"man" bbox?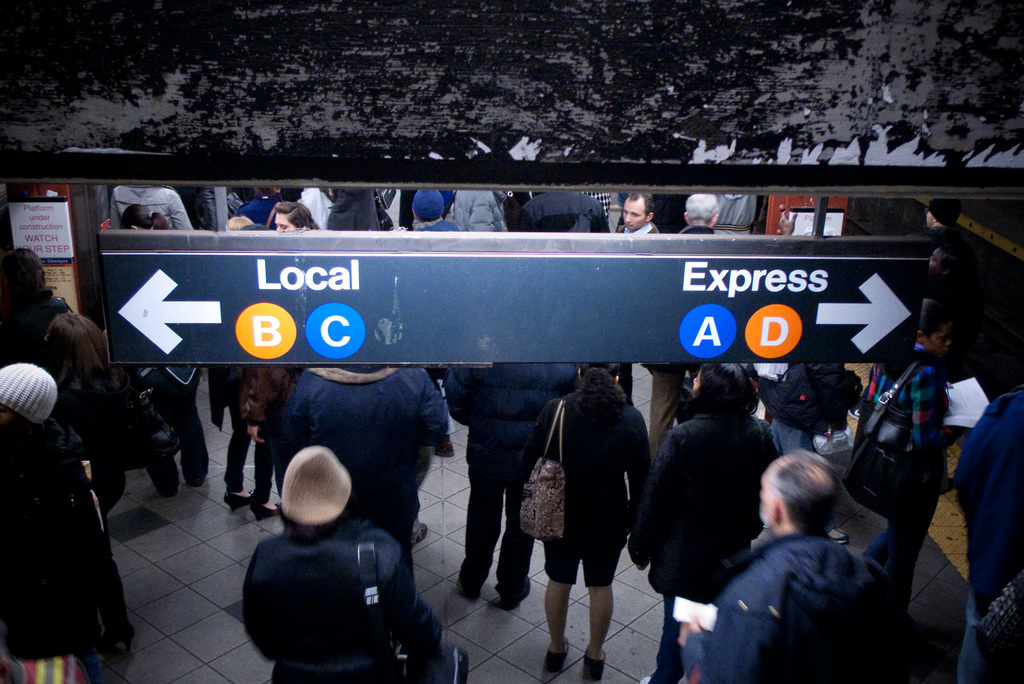
l=977, t=574, r=1021, b=655
